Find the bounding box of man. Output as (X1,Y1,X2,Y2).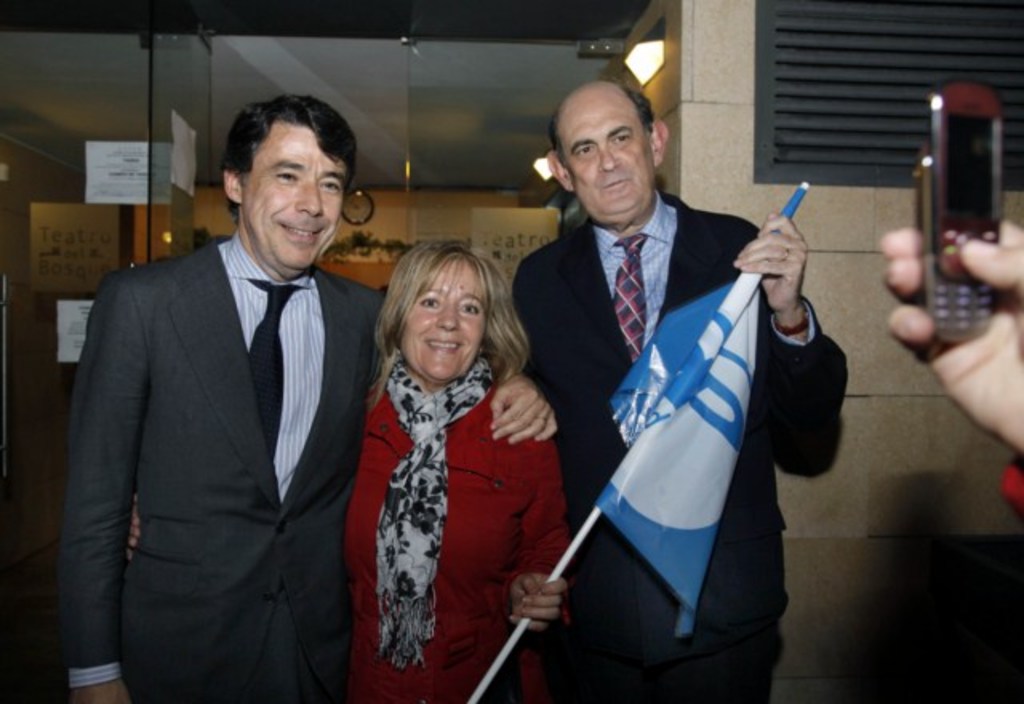
(498,66,797,690).
